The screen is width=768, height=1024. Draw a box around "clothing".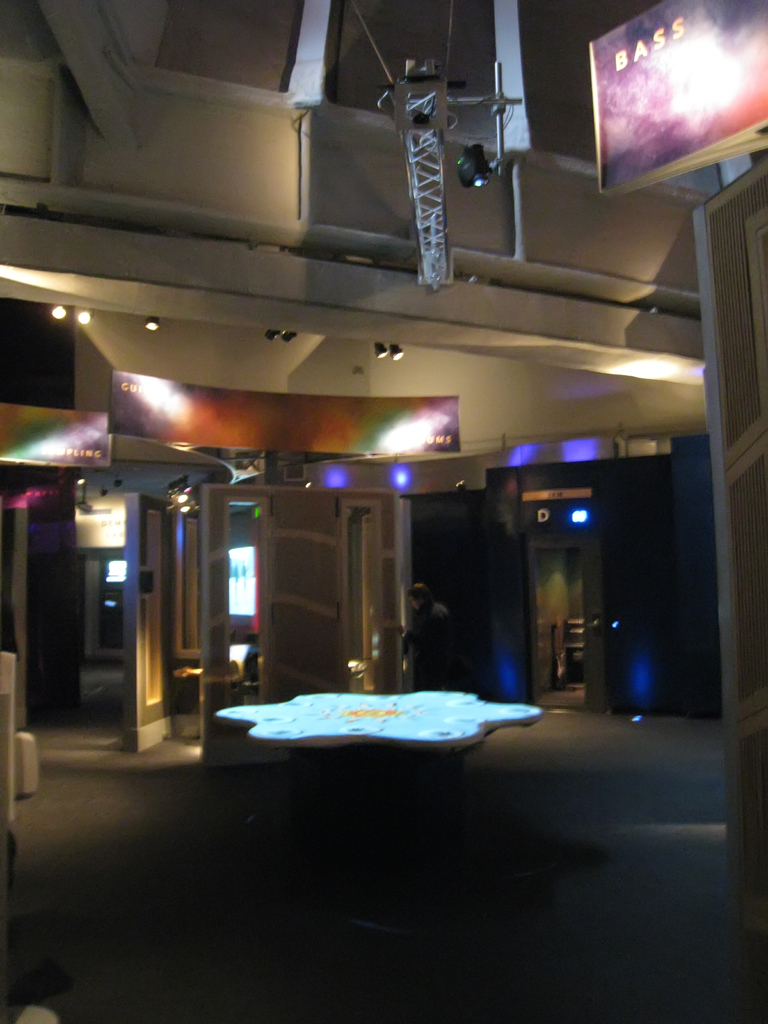
x1=402, y1=603, x2=454, y2=693.
